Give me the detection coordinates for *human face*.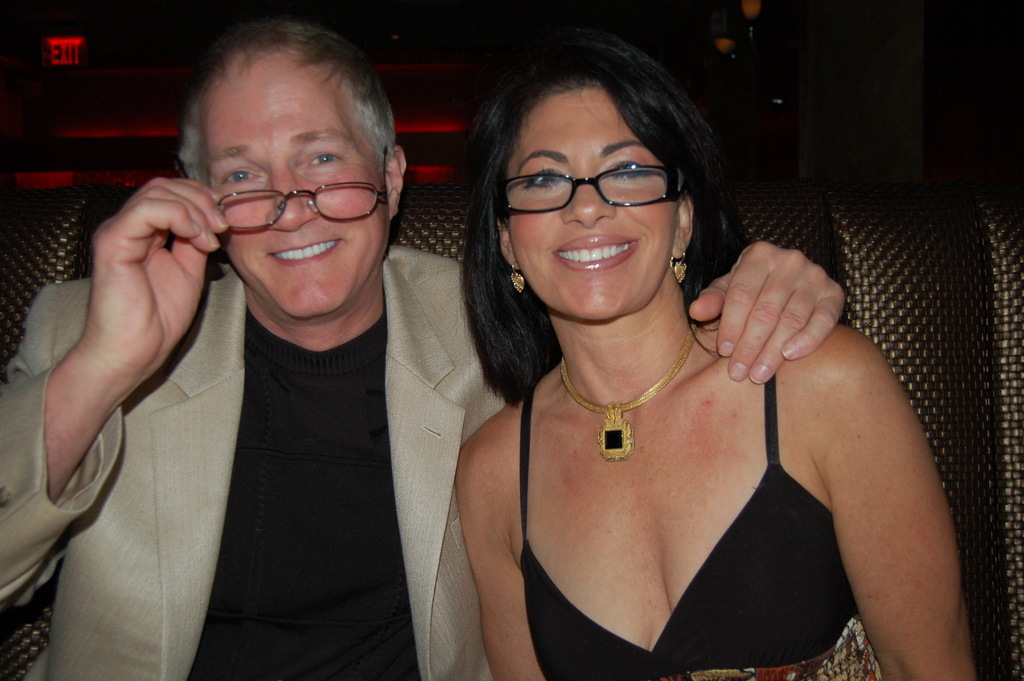
499/83/674/324.
